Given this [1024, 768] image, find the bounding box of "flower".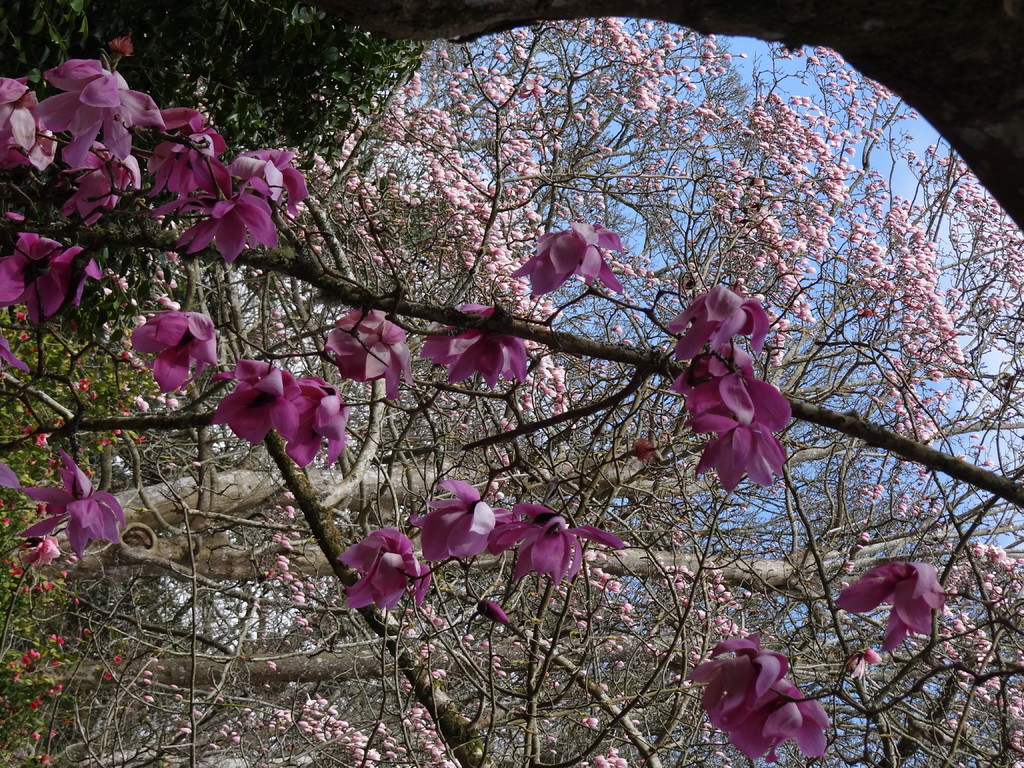
box=[416, 481, 513, 565].
